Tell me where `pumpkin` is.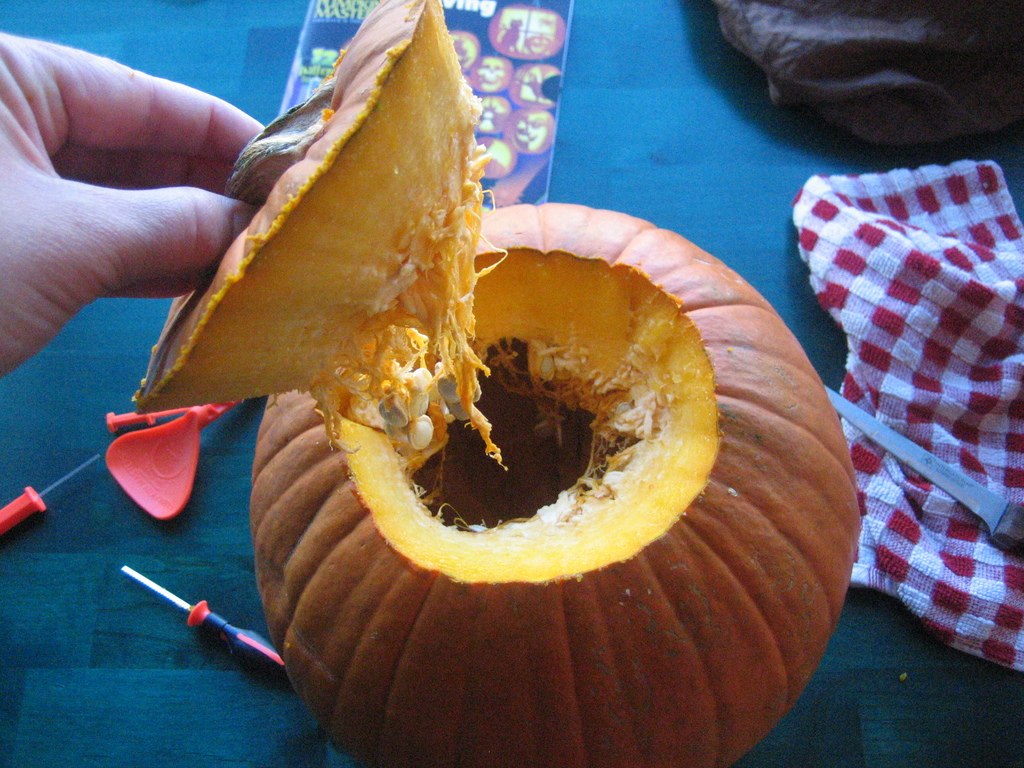
`pumpkin` is at <box>132,0,863,767</box>.
